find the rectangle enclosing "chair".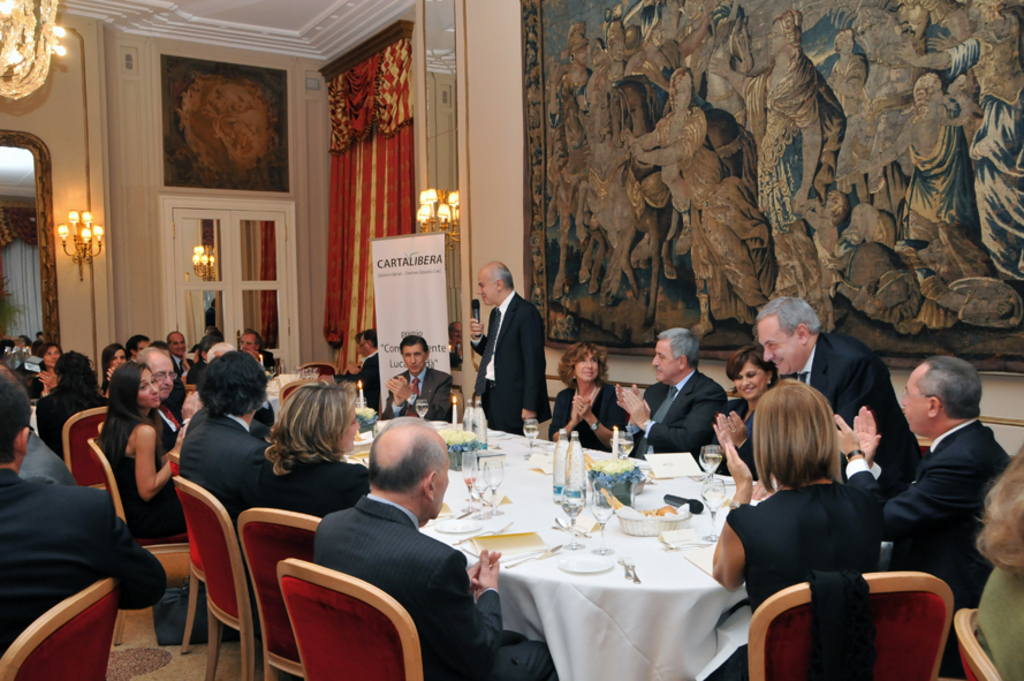
<box>81,426,204,653</box>.
